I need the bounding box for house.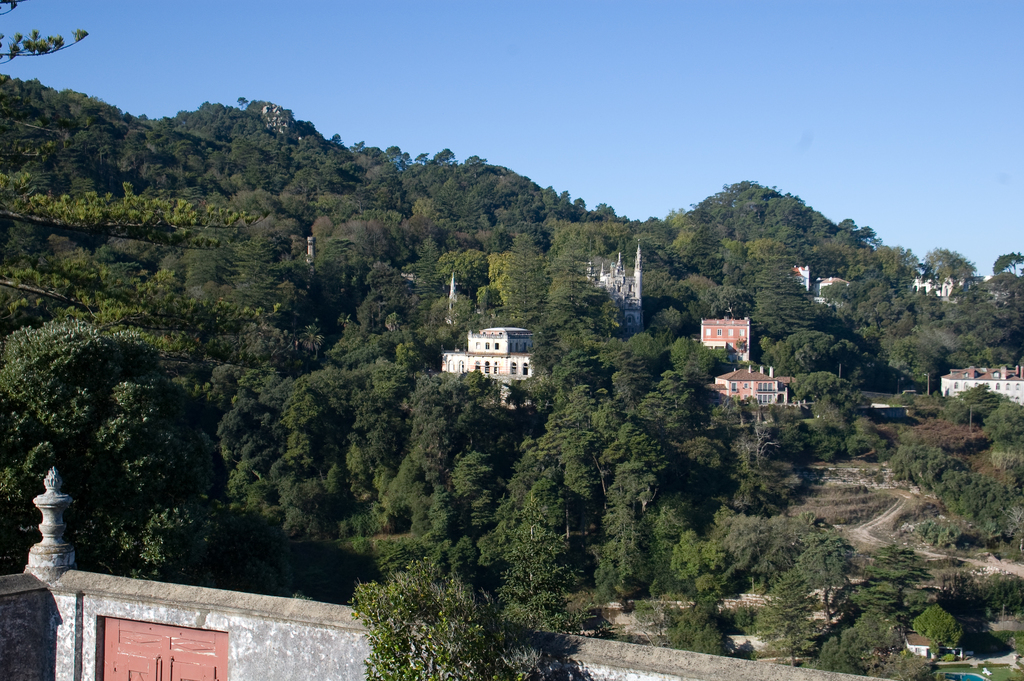
Here it is: [796, 266, 809, 307].
